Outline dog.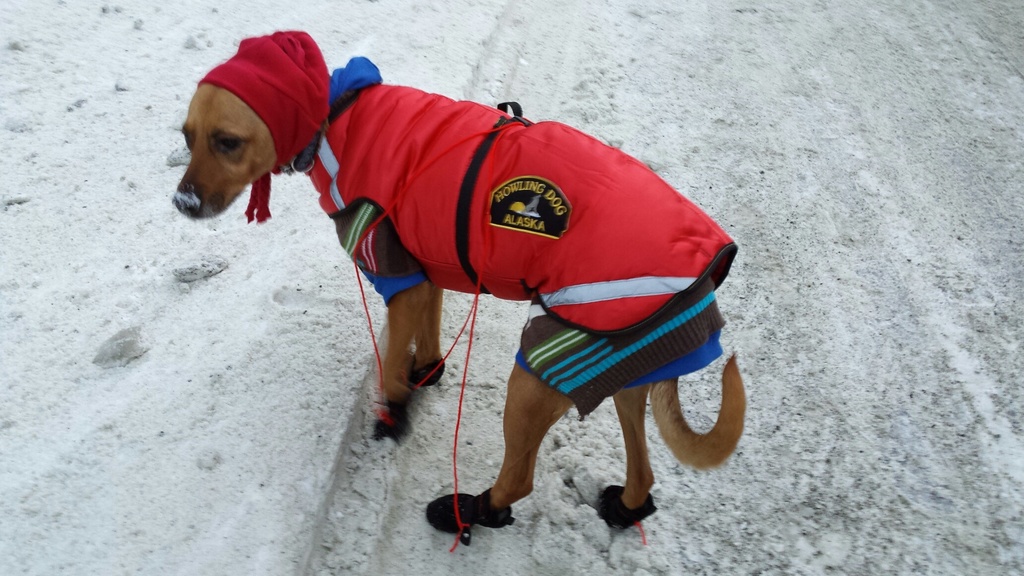
Outline: select_region(168, 28, 750, 544).
